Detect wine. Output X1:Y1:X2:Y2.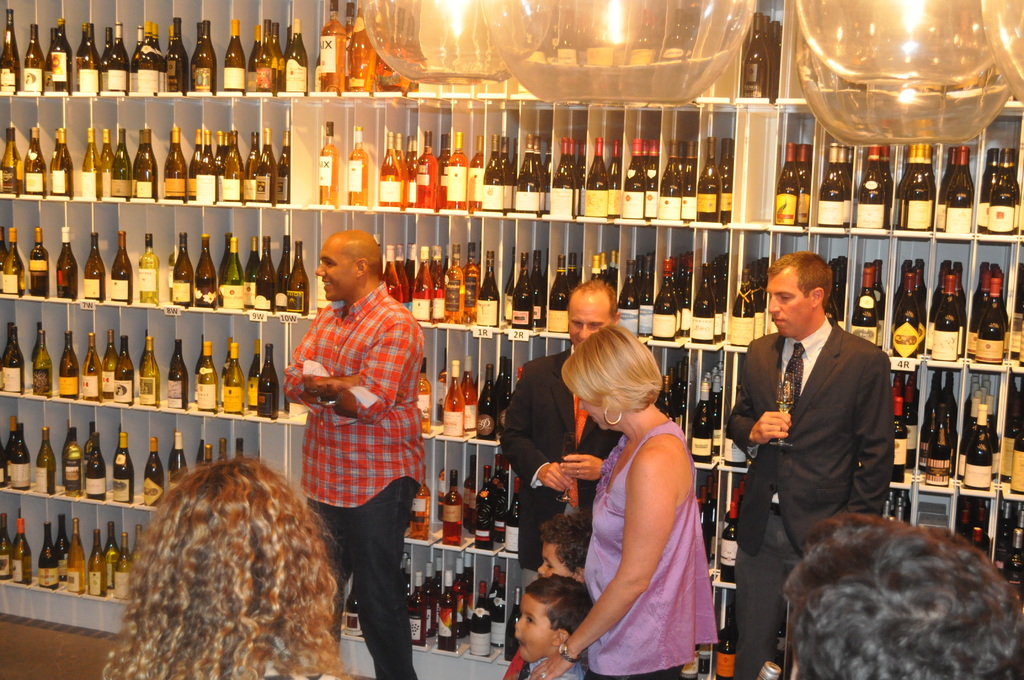
879:142:896:231.
